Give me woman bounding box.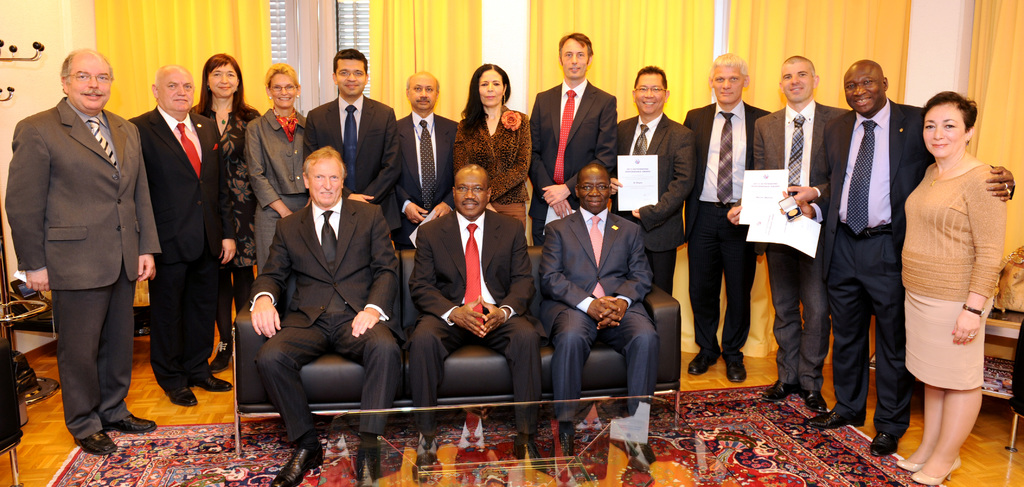
(left=899, top=95, right=1002, bottom=486).
